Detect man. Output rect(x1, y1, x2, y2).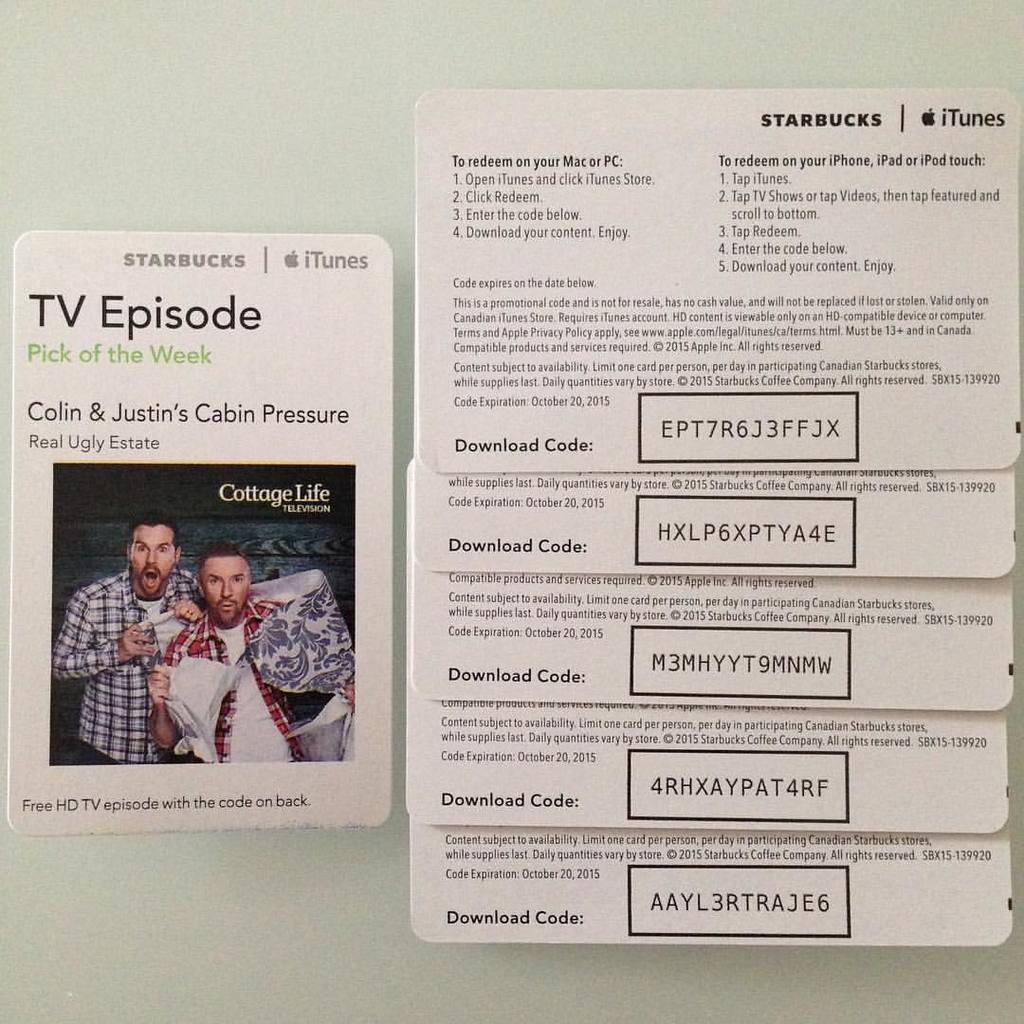
rect(82, 518, 188, 749).
